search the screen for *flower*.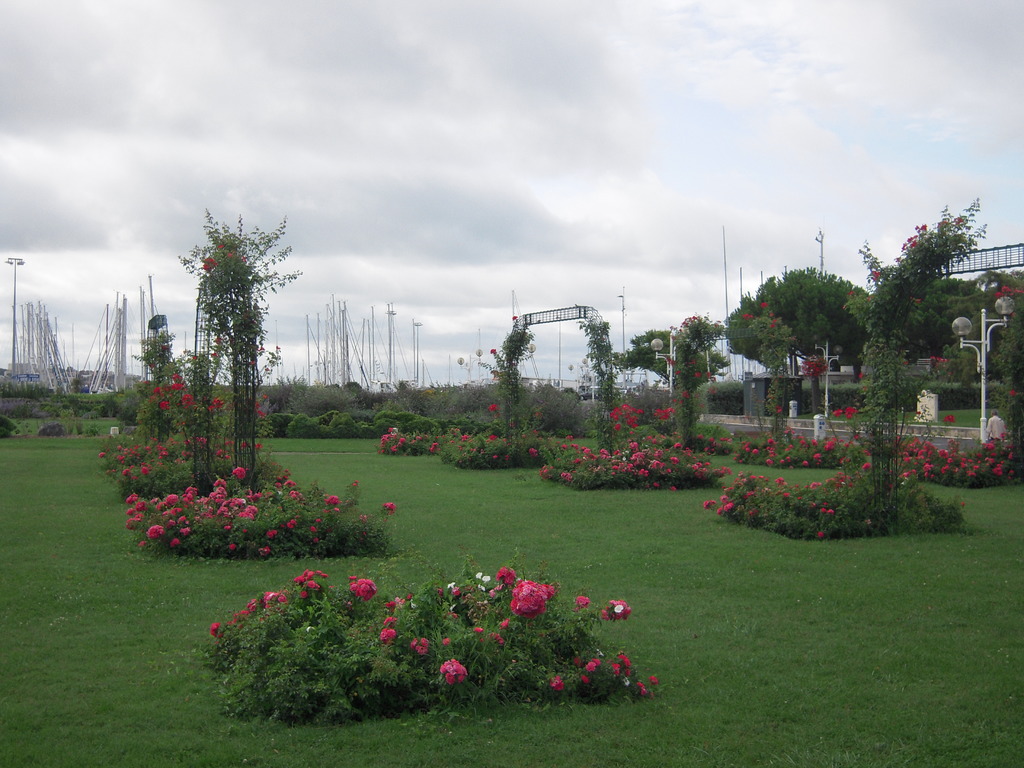
Found at x1=682, y1=444, x2=695, y2=461.
